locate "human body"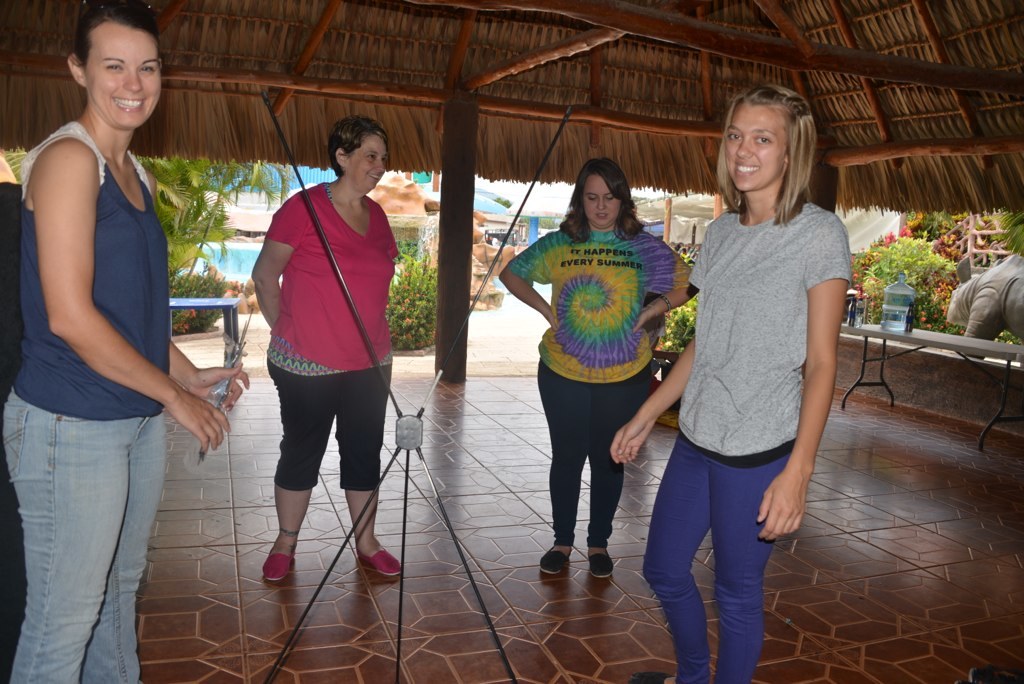
249 115 400 569
